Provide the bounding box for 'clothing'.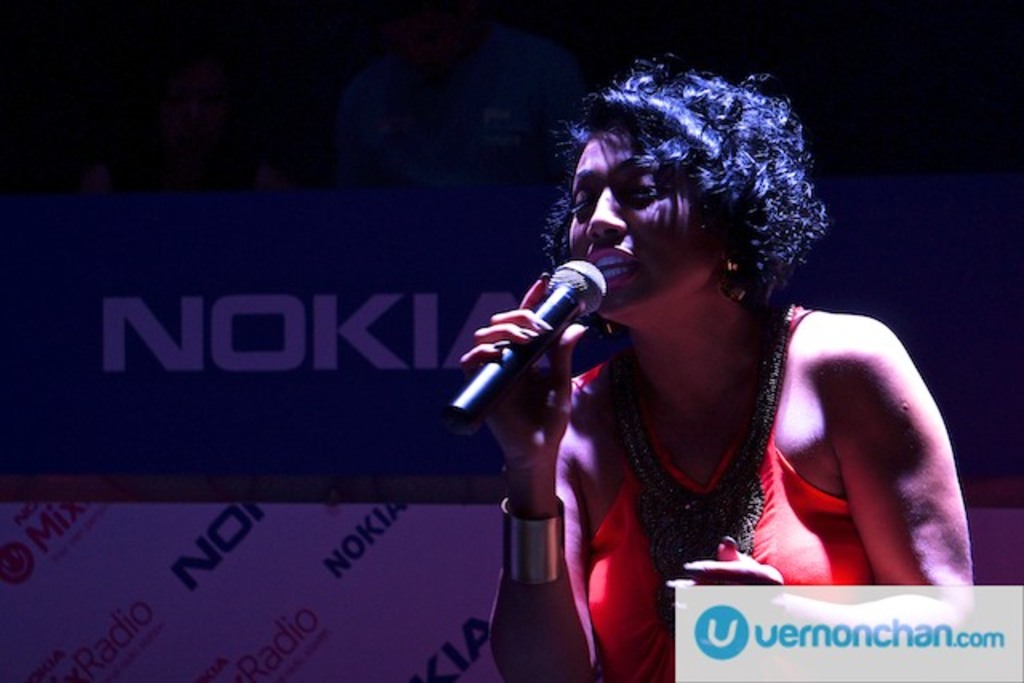
(573, 301, 880, 681).
